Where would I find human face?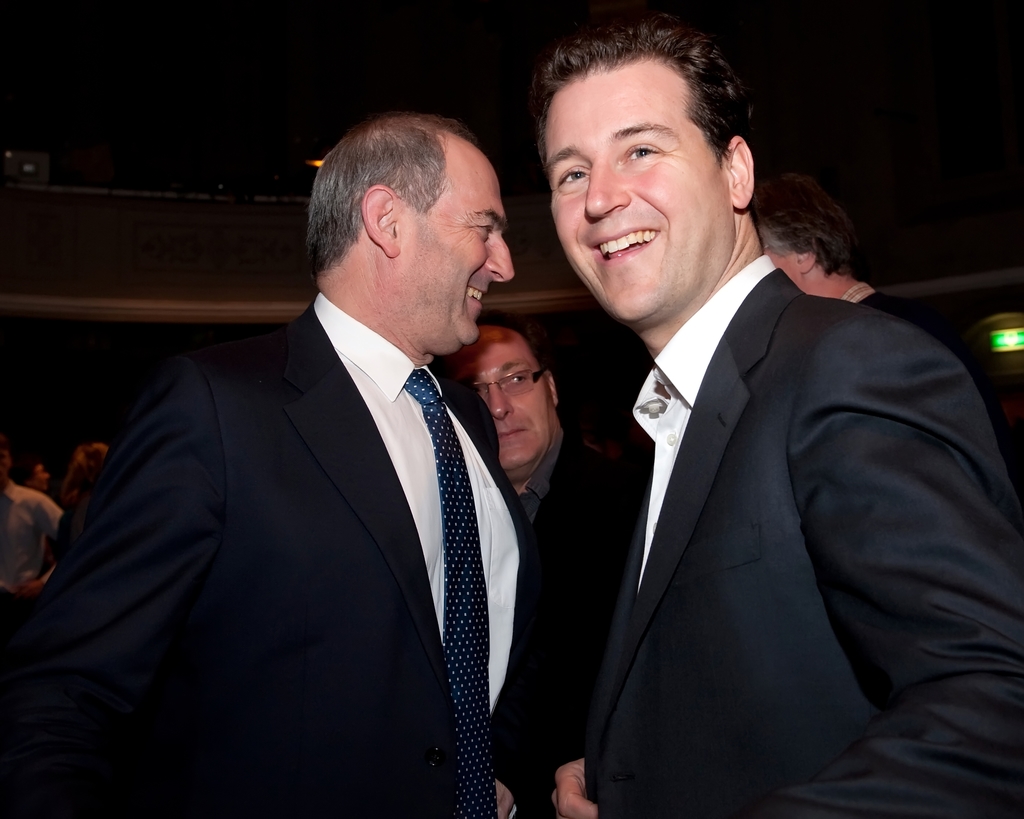
At [left=454, top=325, right=556, bottom=471].
